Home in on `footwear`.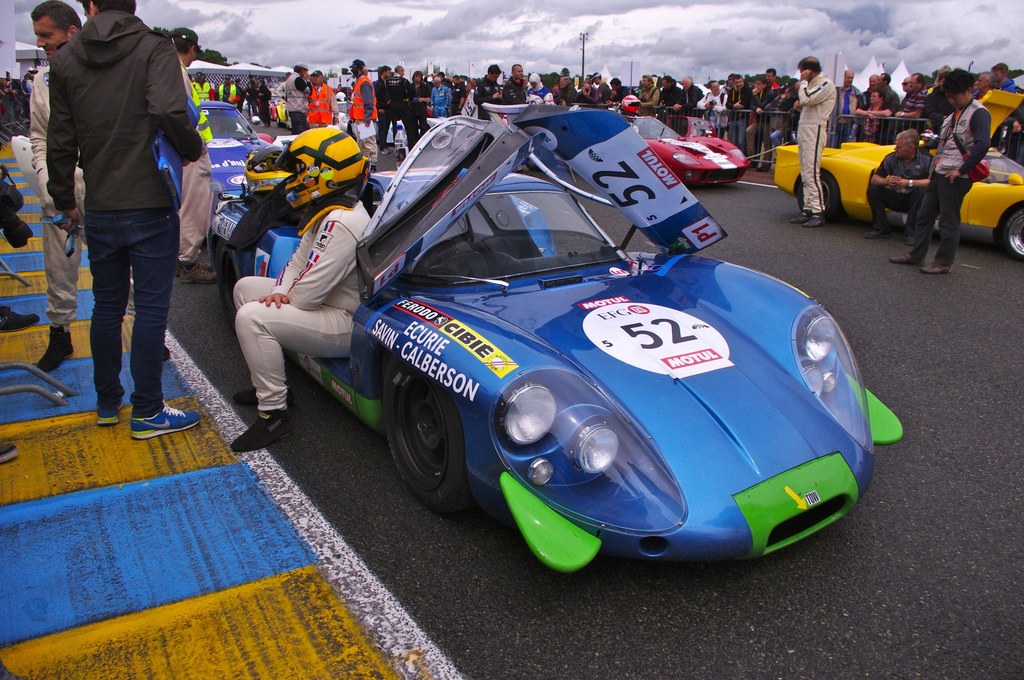
Homed in at crop(371, 164, 373, 172).
